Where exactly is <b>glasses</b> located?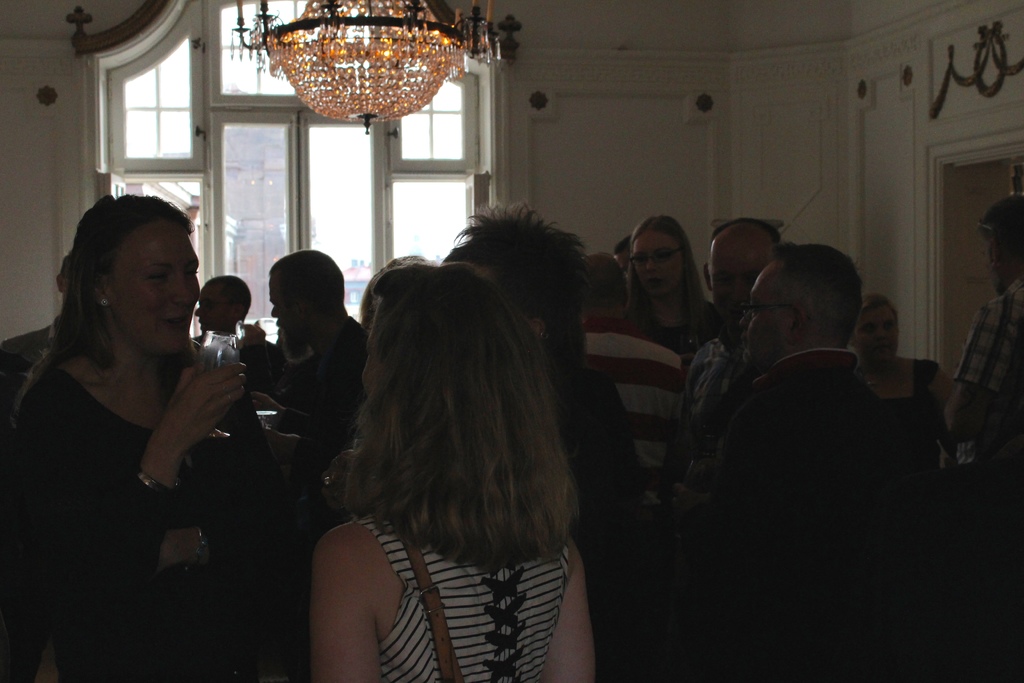
Its bounding box is [x1=975, y1=213, x2=996, y2=233].
